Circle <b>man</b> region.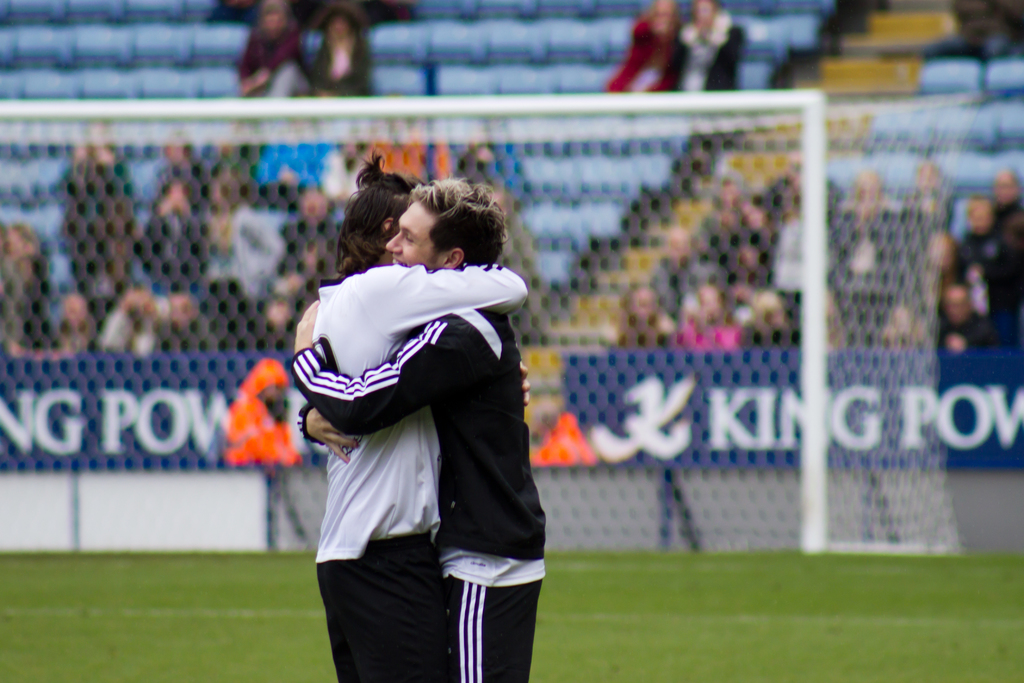
Region: (61,120,141,303).
